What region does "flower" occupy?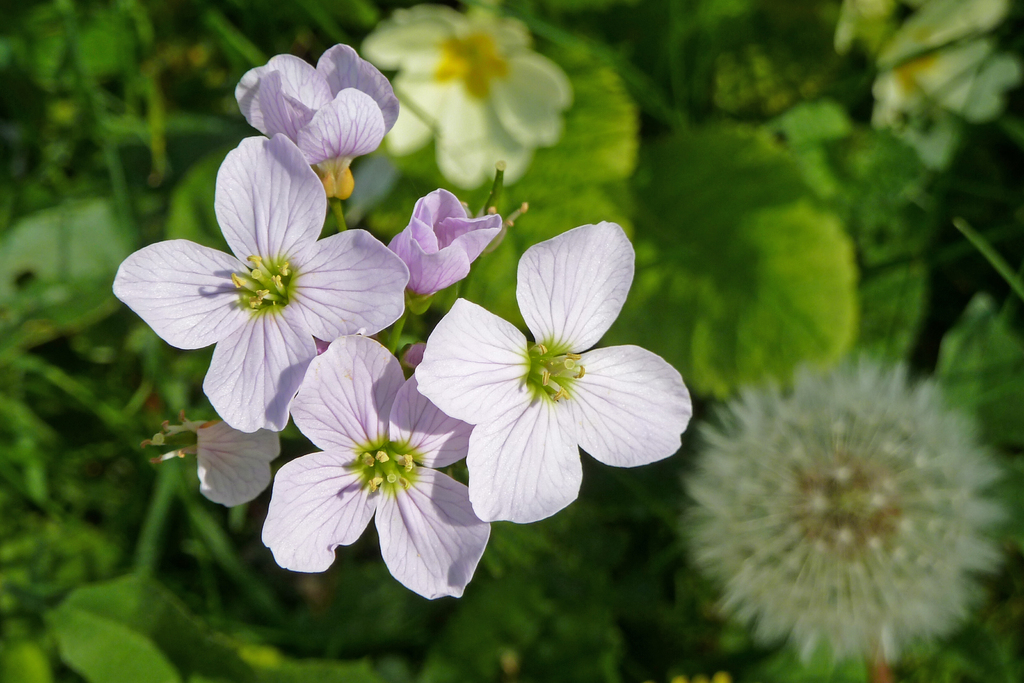
(left=234, top=40, right=397, bottom=204).
